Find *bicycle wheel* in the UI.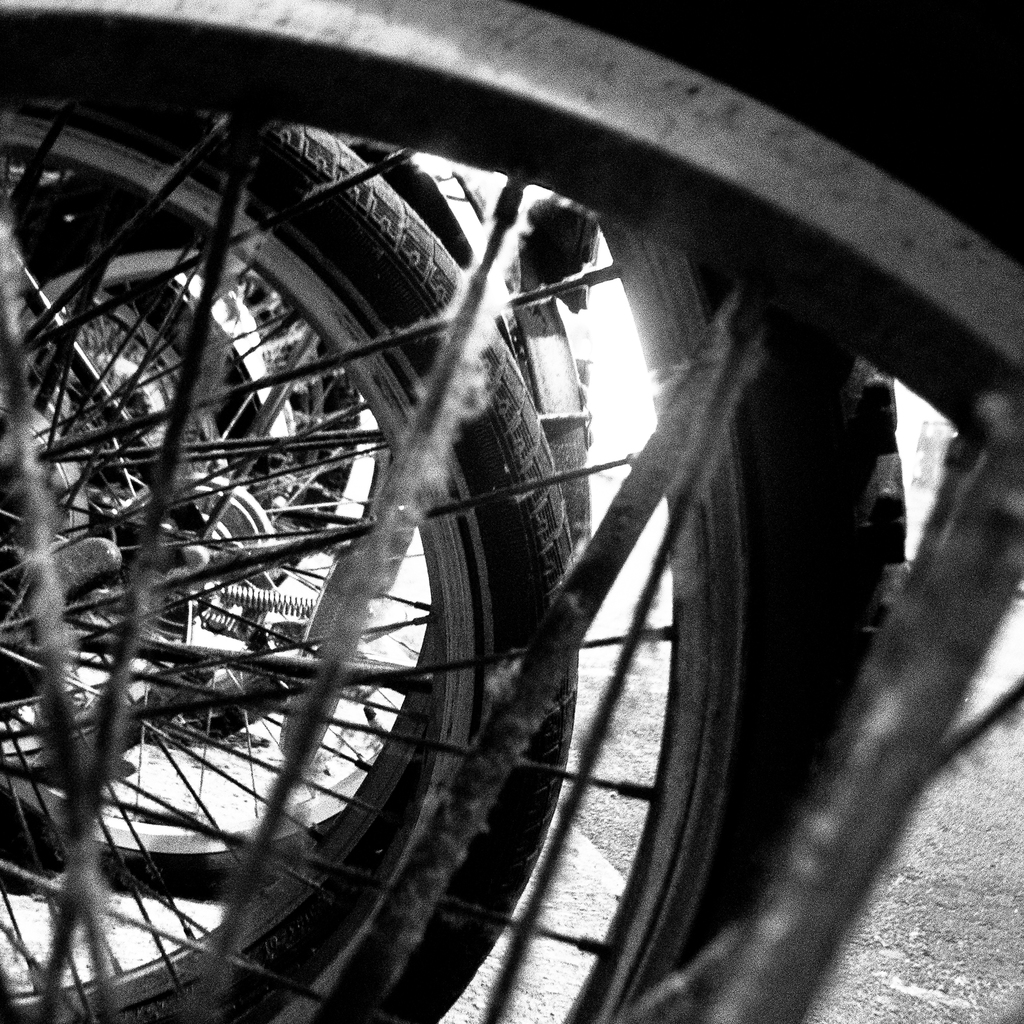
UI element at (576, 202, 914, 1023).
